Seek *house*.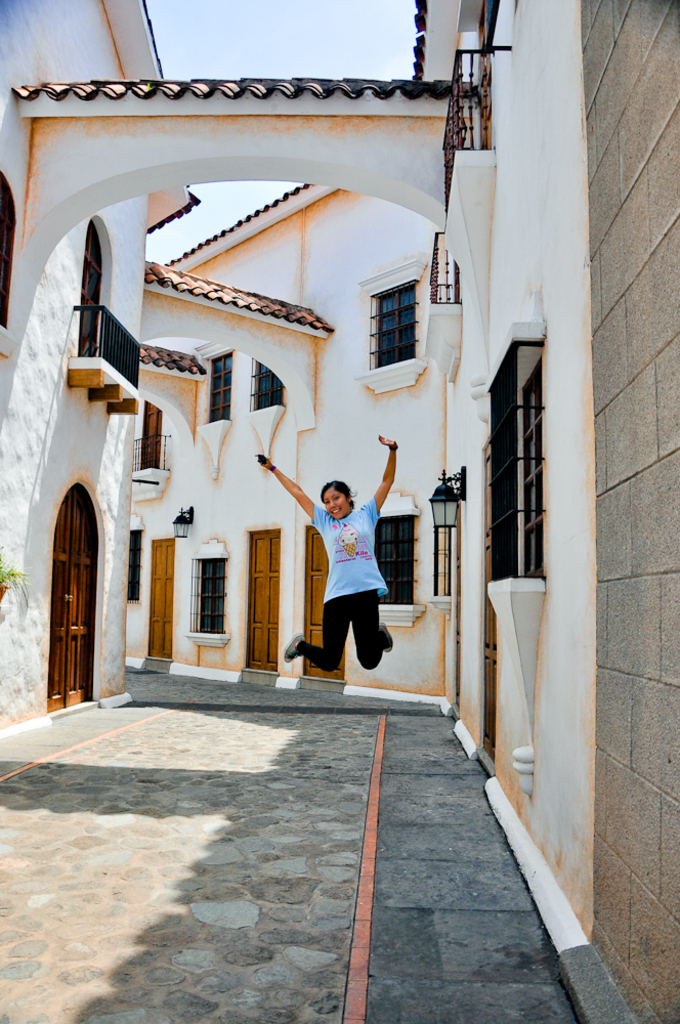
region(0, 0, 201, 739).
